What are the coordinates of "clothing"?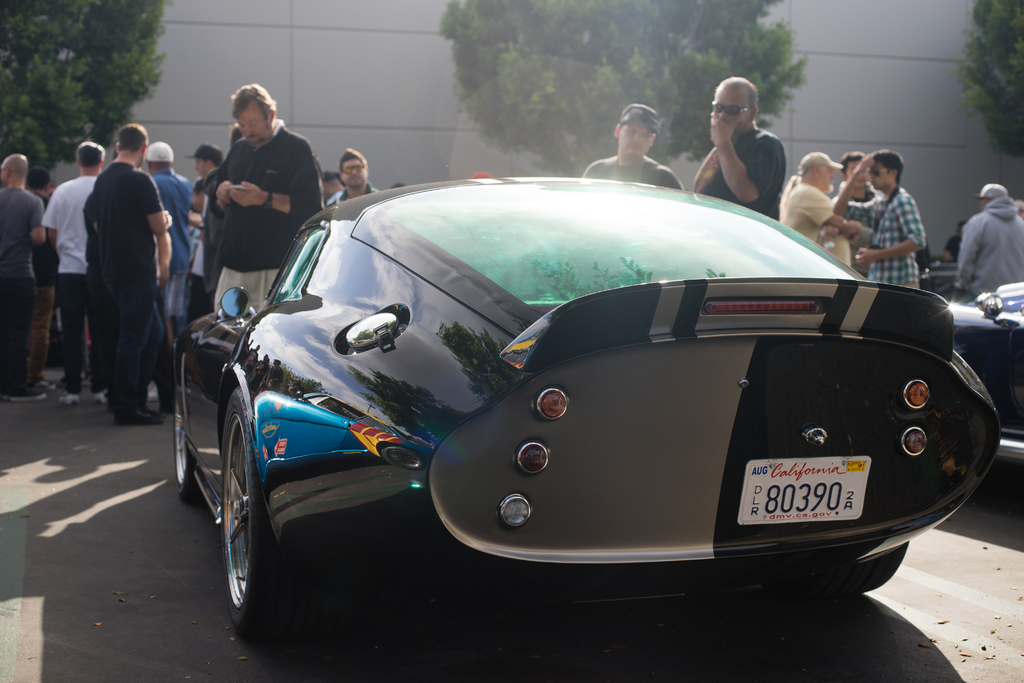
Rect(949, 233, 961, 254).
